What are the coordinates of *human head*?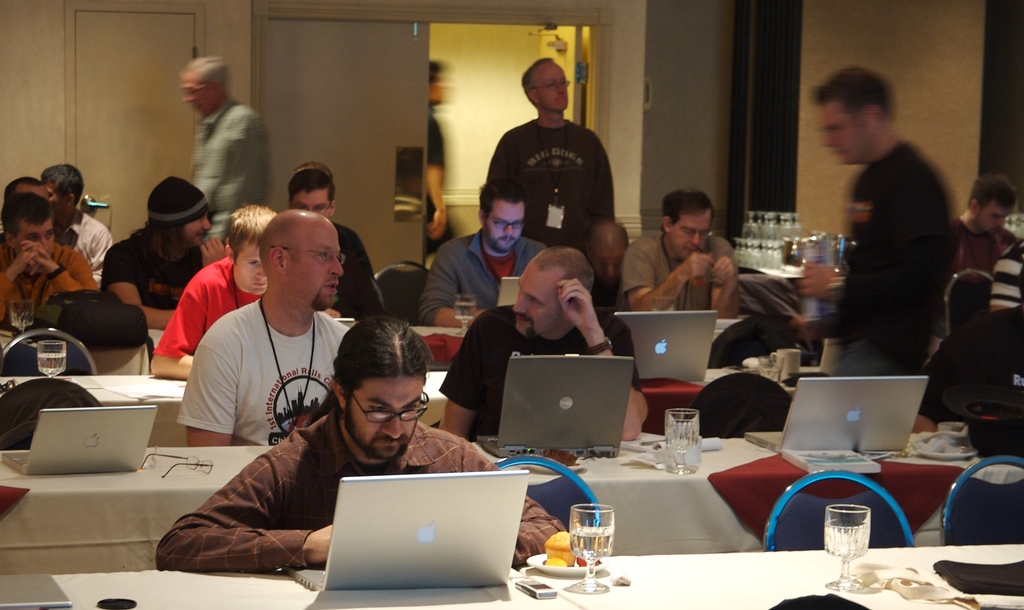
box(182, 54, 229, 121).
